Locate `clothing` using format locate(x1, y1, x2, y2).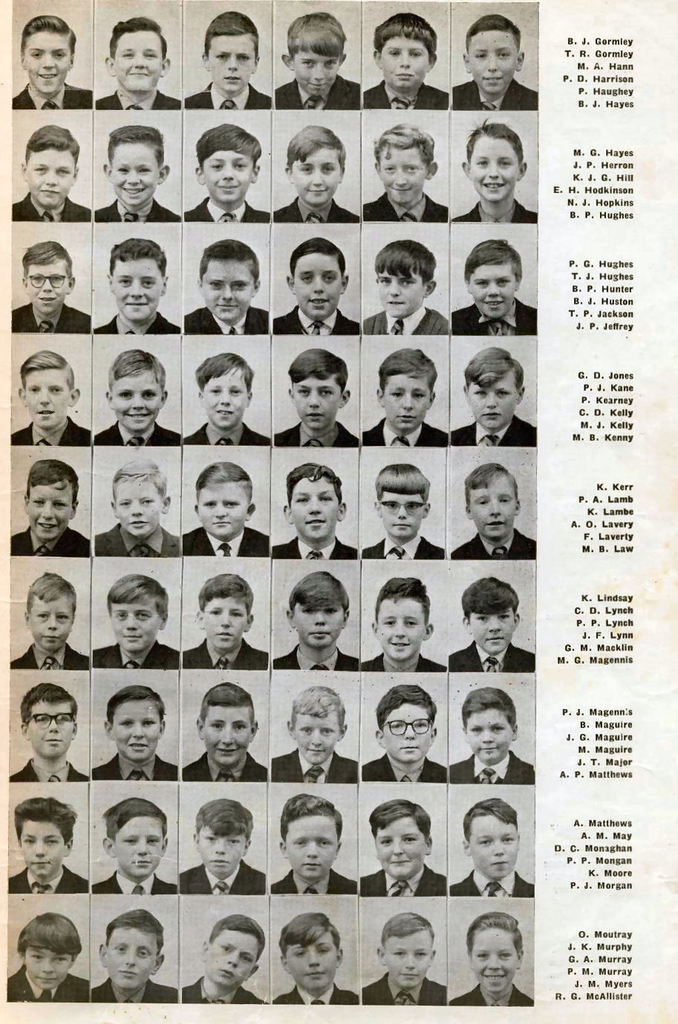
locate(183, 305, 269, 333).
